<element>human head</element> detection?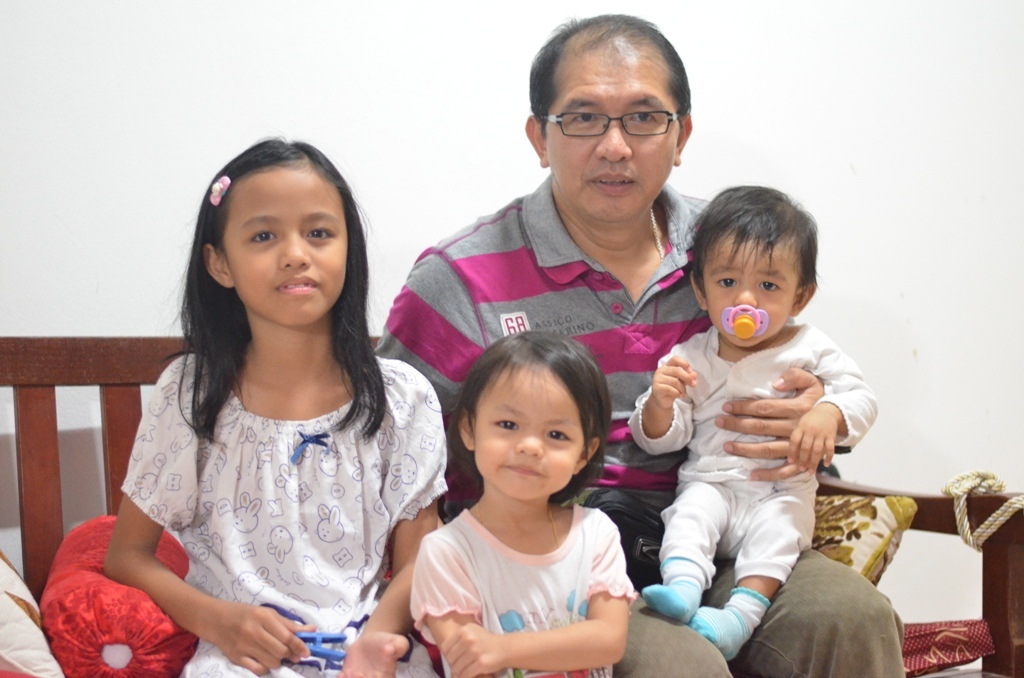
<region>687, 179, 837, 356</region>
